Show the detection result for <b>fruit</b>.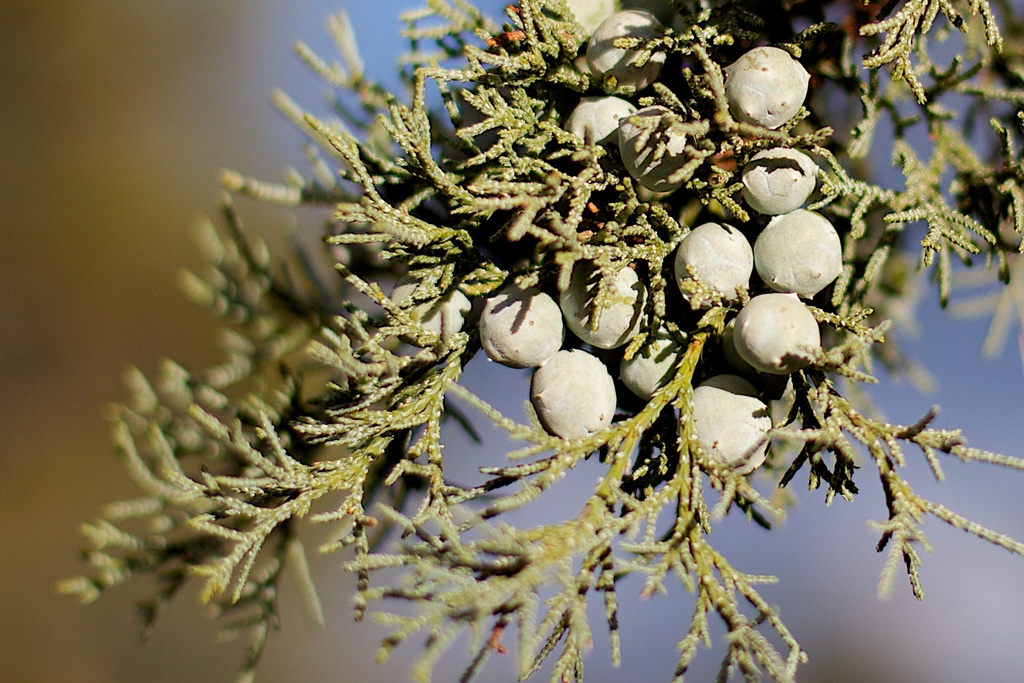
{"x1": 581, "y1": 6, "x2": 671, "y2": 92}.
